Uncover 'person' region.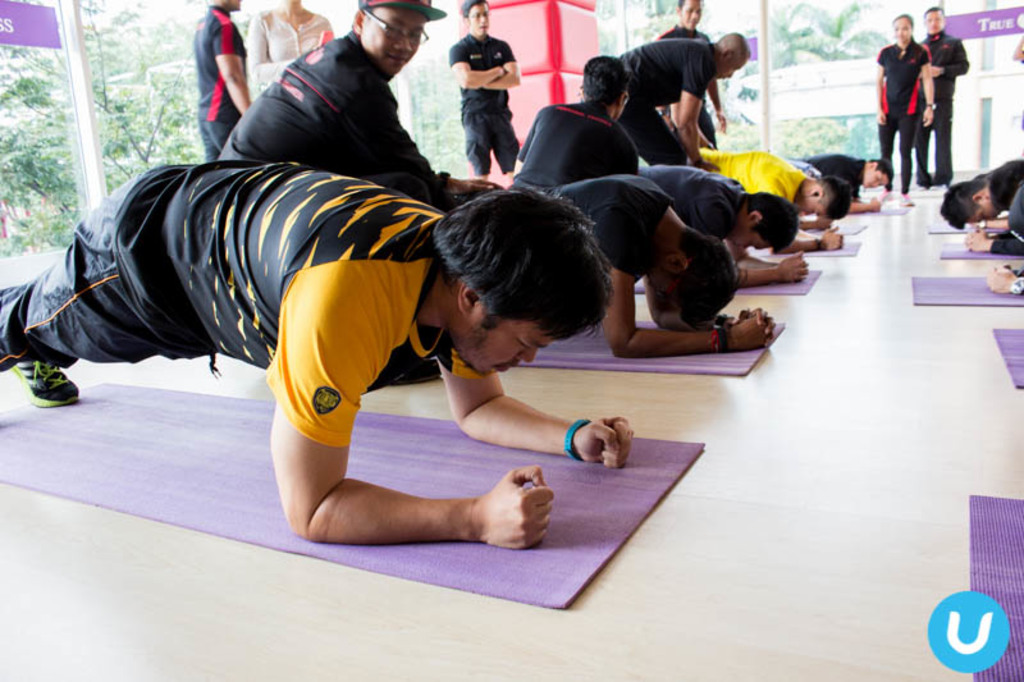
Uncovered: BBox(938, 155, 1023, 229).
